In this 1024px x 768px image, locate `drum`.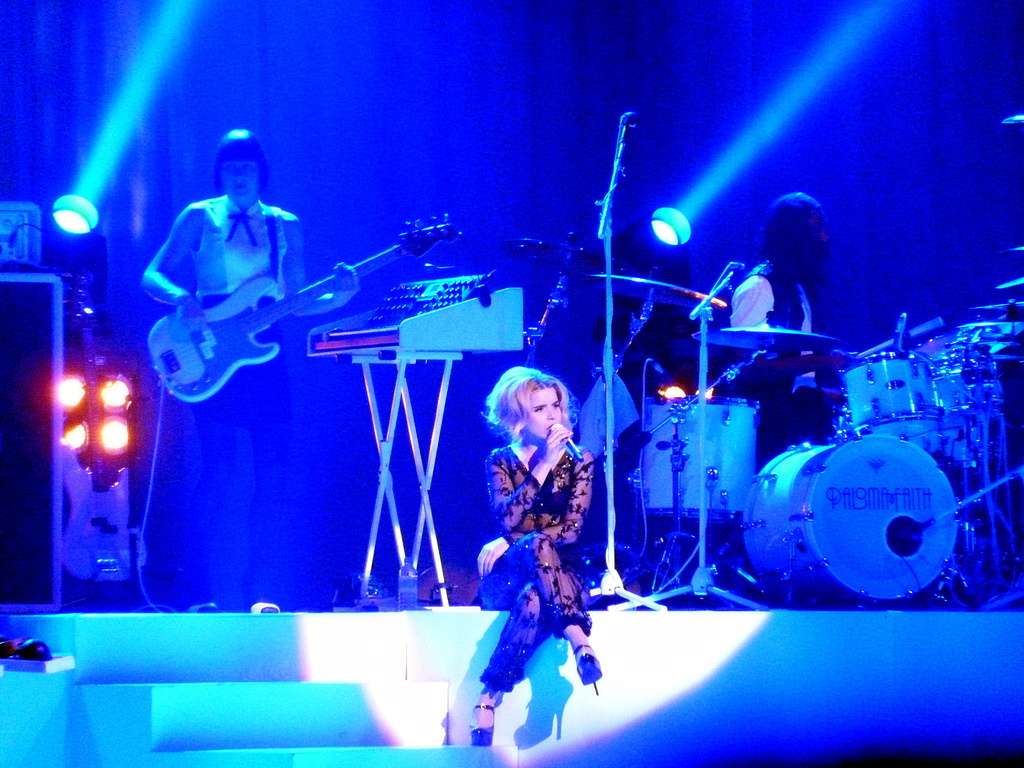
Bounding box: pyautogui.locateOnScreen(927, 422, 982, 472).
